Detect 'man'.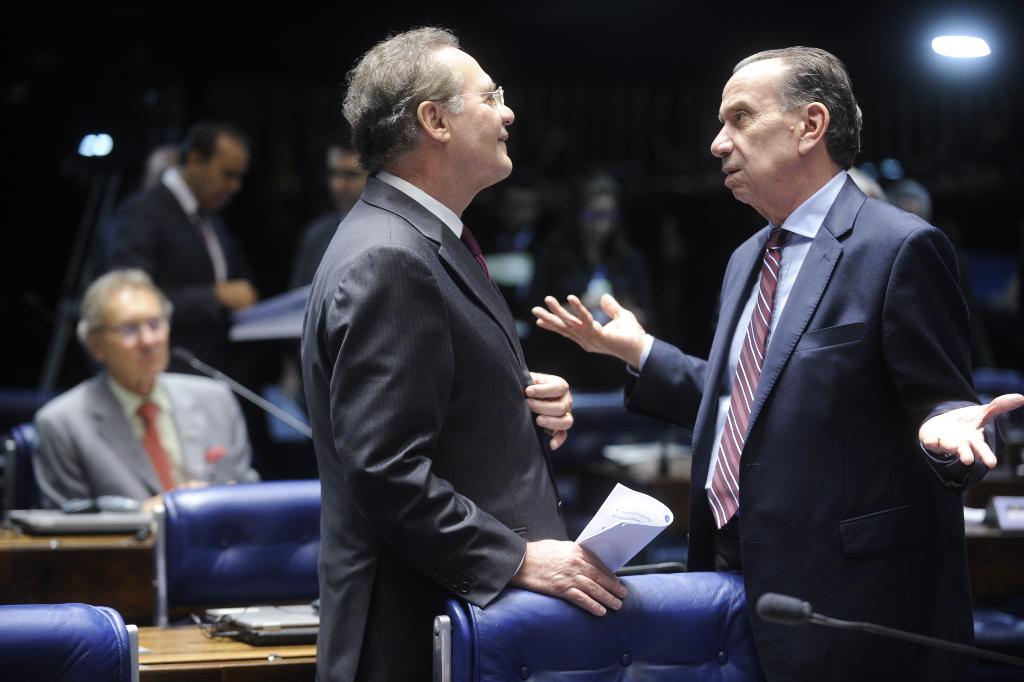
Detected at box=[482, 155, 539, 337].
